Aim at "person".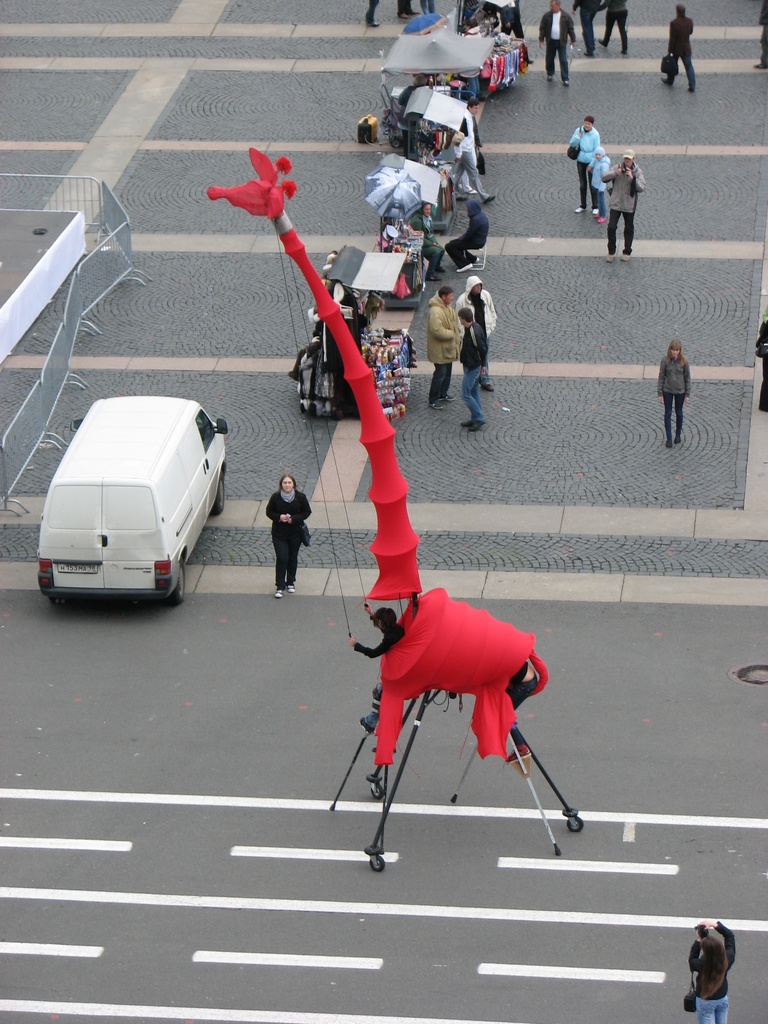
Aimed at [left=461, top=305, right=489, bottom=433].
